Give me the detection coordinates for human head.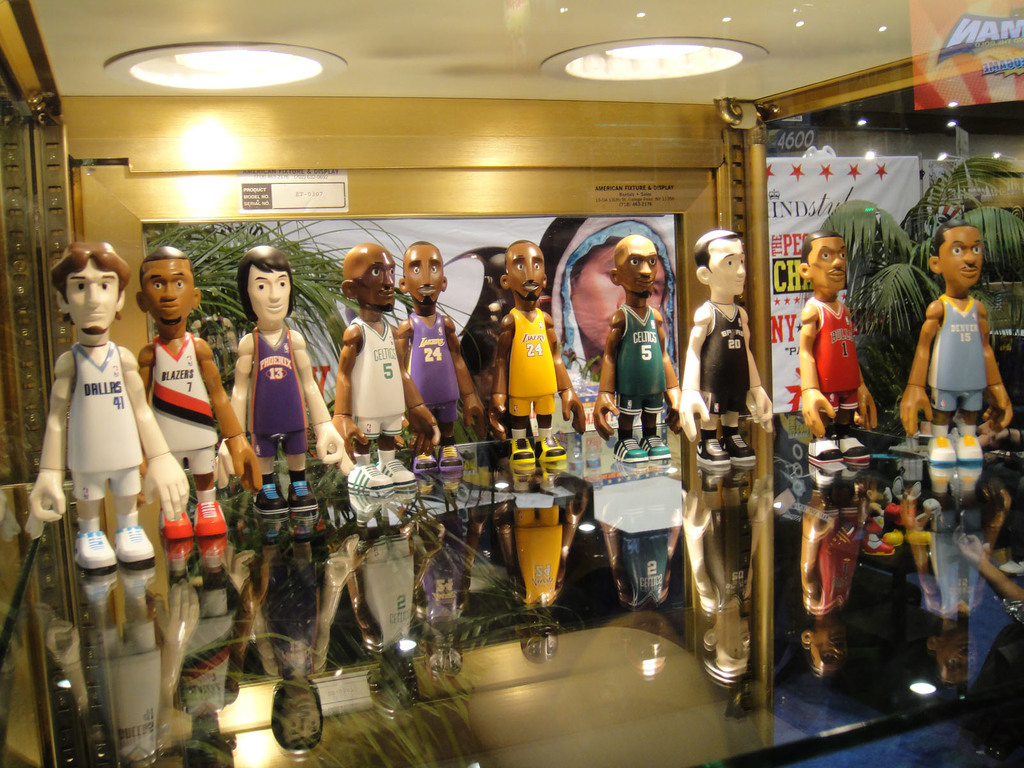
492 231 556 308.
